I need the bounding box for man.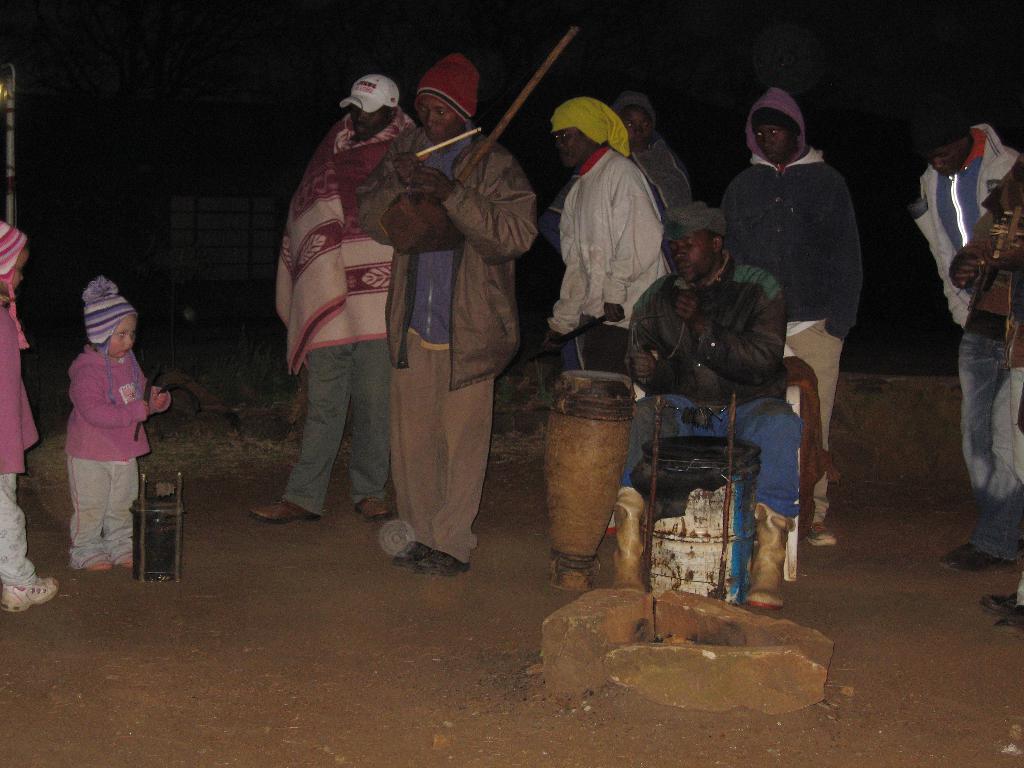
Here it is: <bbox>982, 575, 1023, 637</bbox>.
